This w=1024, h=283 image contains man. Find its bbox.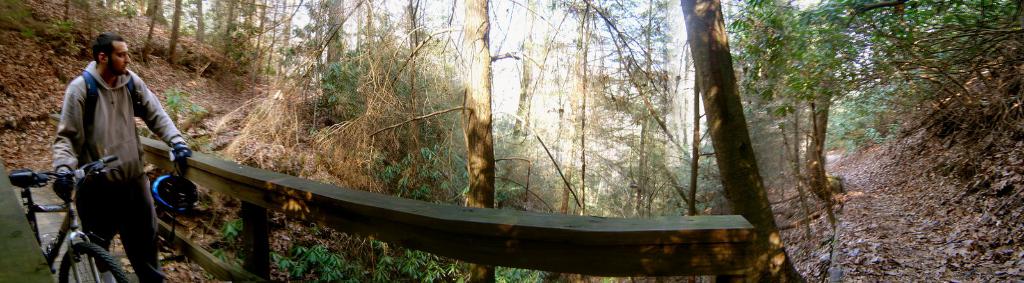
<bbox>42, 36, 181, 279</bbox>.
